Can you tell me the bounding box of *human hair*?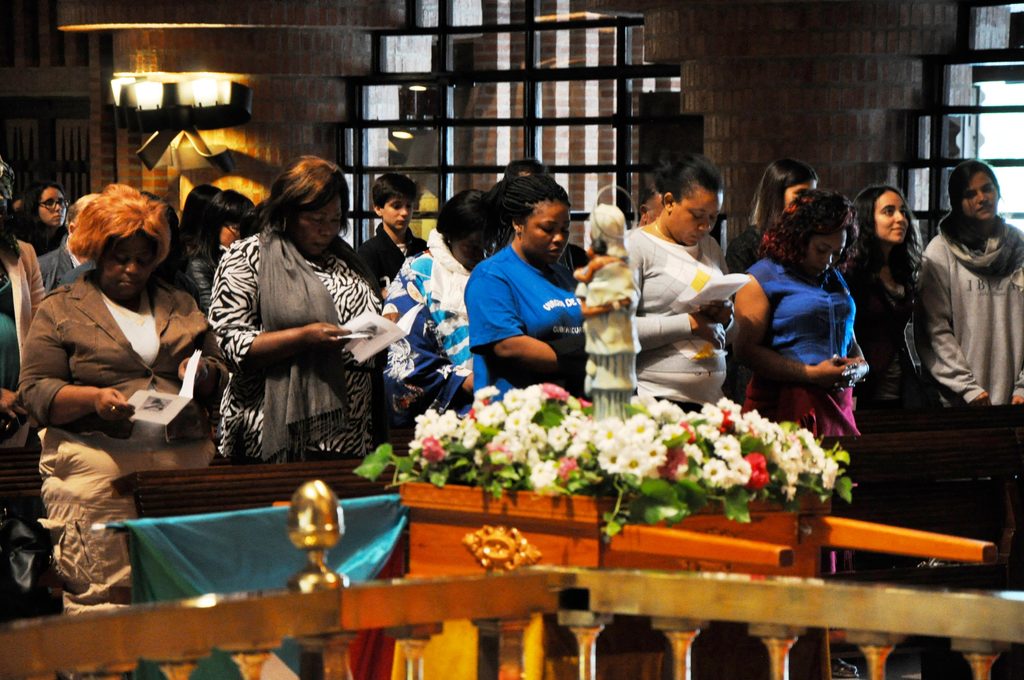
(x1=847, y1=181, x2=929, y2=290).
